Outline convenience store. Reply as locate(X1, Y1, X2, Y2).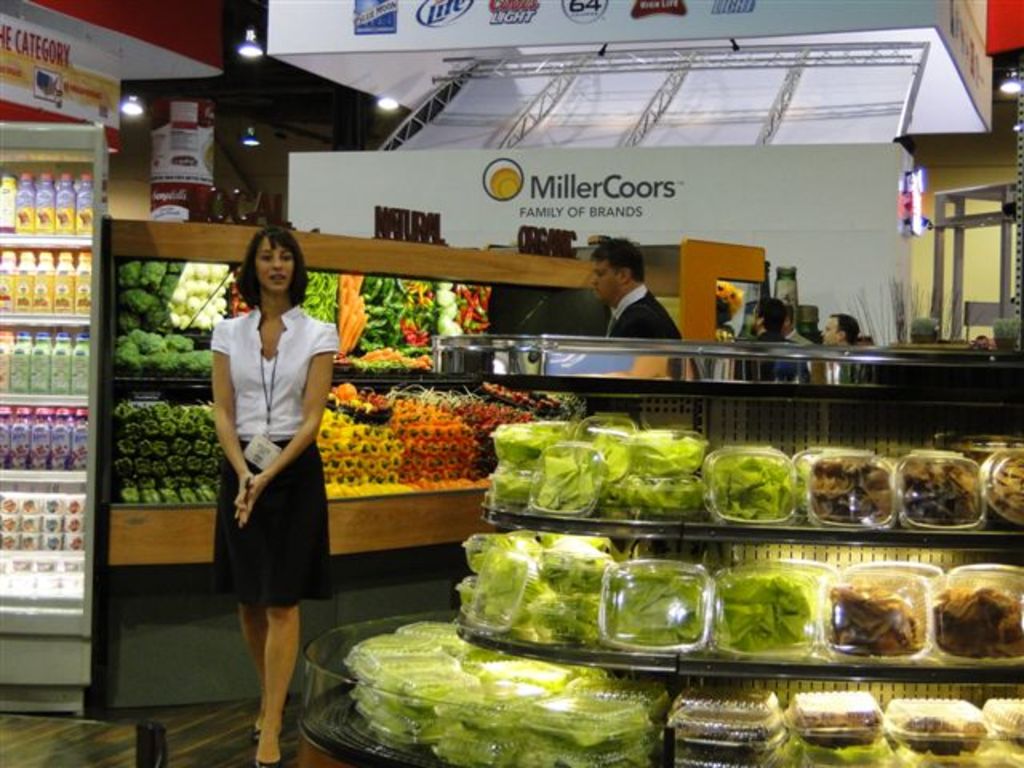
locate(26, 19, 1023, 720).
